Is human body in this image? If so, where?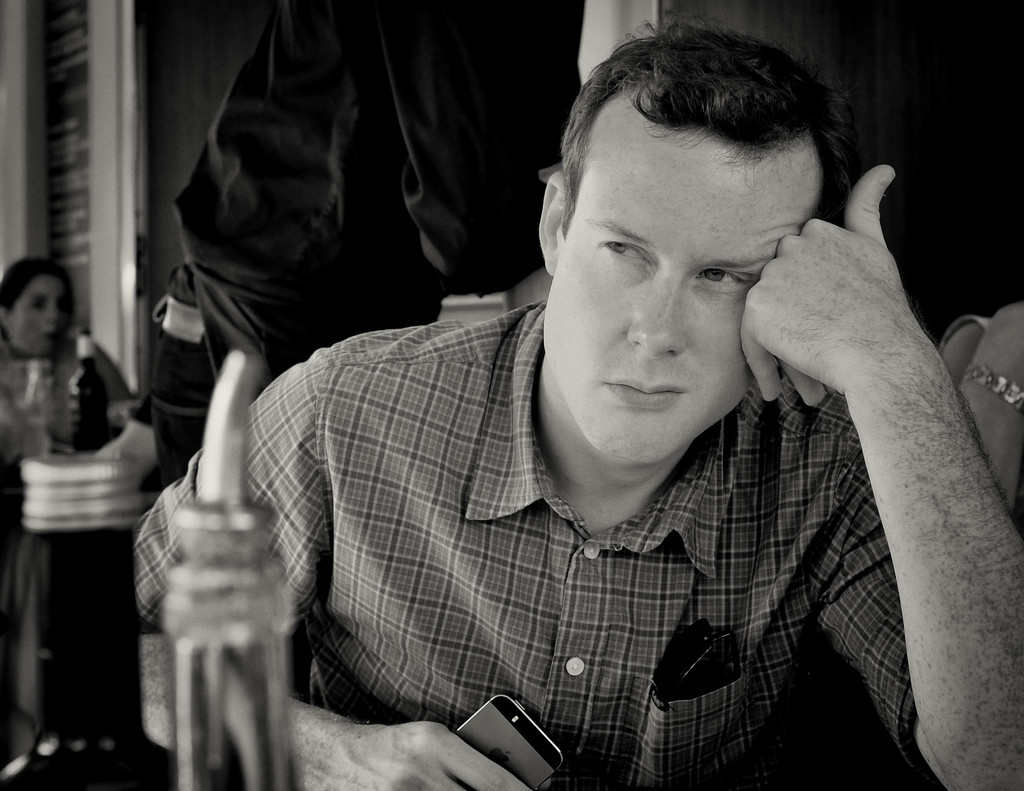
Yes, at 166 0 581 408.
